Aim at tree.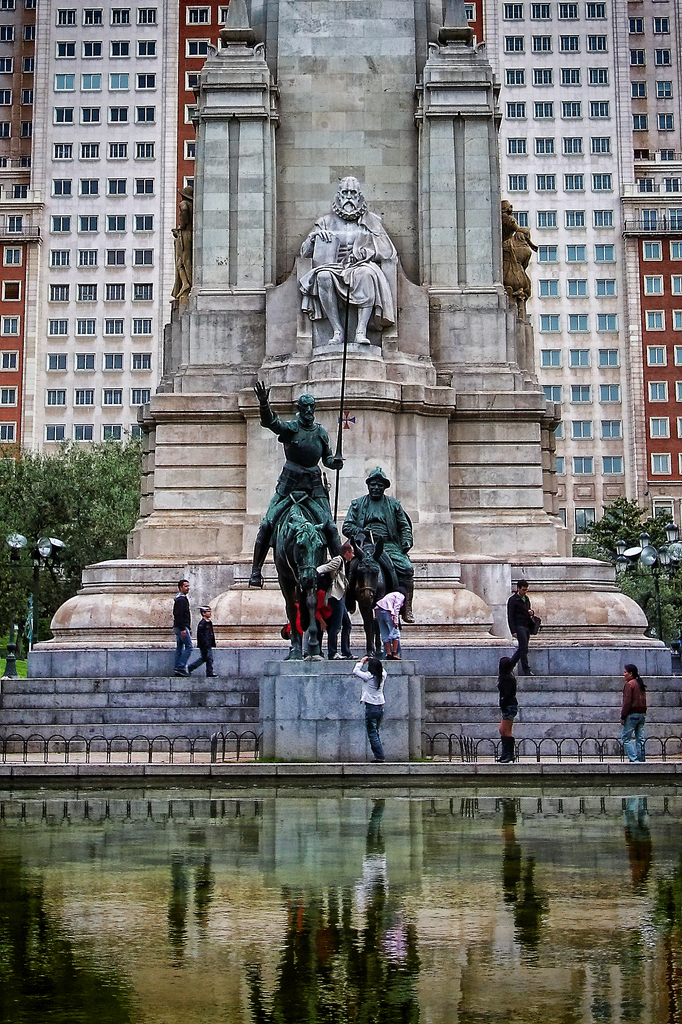
Aimed at x1=0 y1=548 x2=83 y2=662.
